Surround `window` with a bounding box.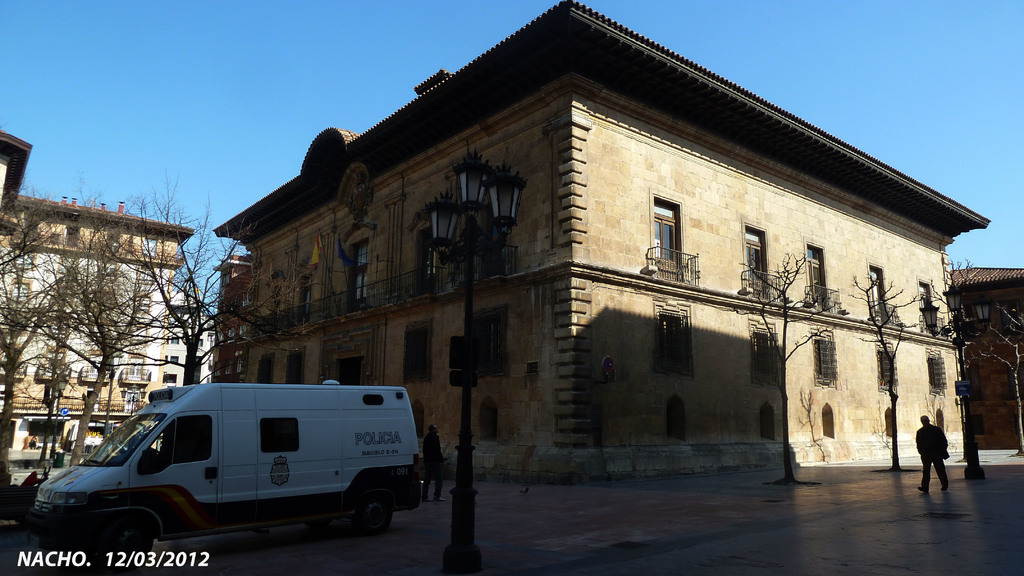
box=[966, 365, 986, 399].
